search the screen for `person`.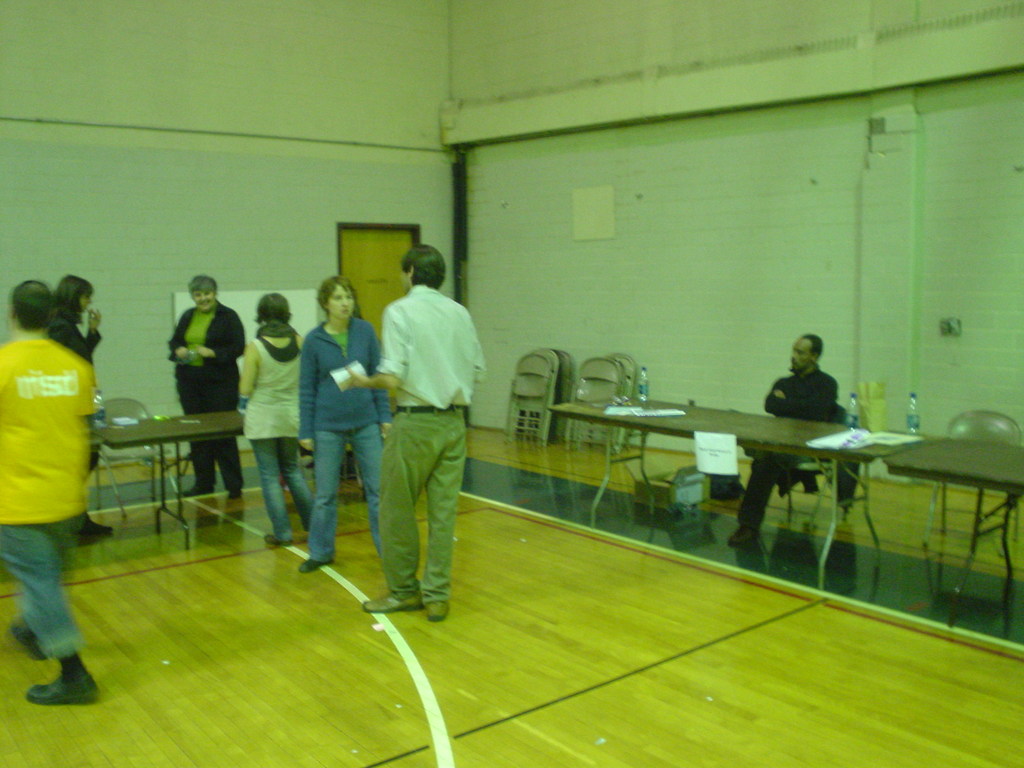
Found at 350, 245, 488, 623.
